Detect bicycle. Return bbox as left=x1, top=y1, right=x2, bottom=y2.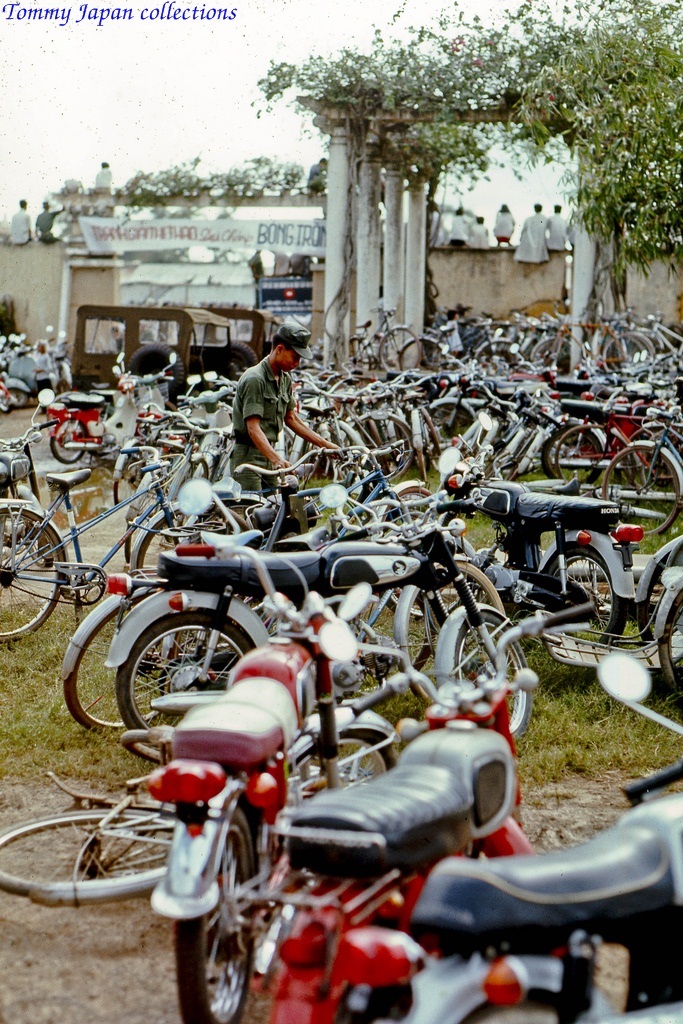
left=631, top=299, right=682, bottom=359.
